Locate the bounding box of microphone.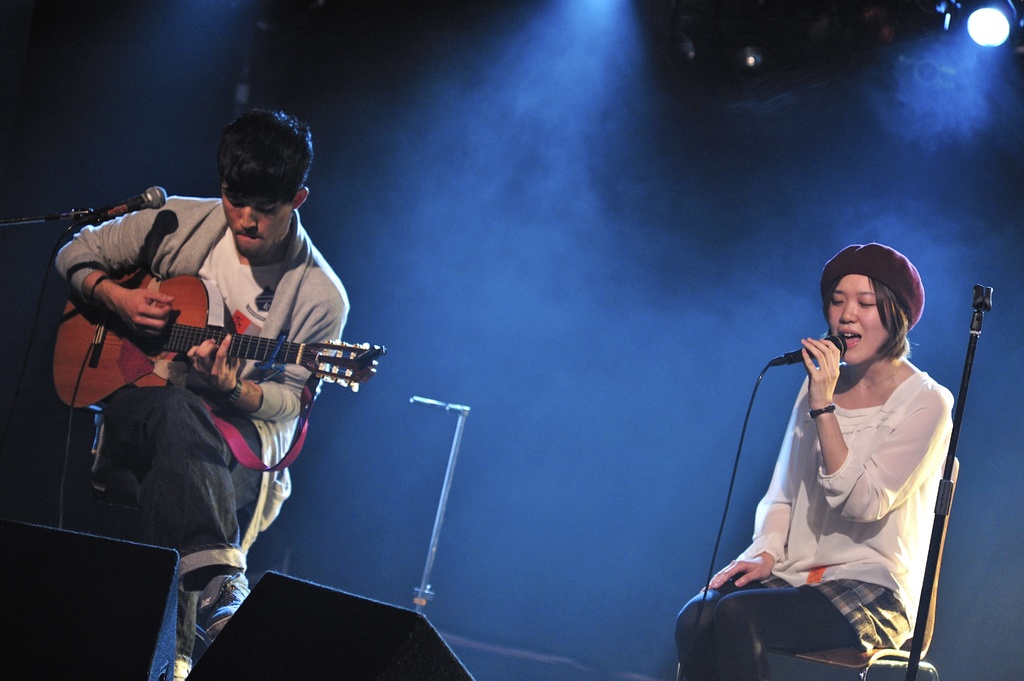
Bounding box: [left=766, top=330, right=850, bottom=371].
